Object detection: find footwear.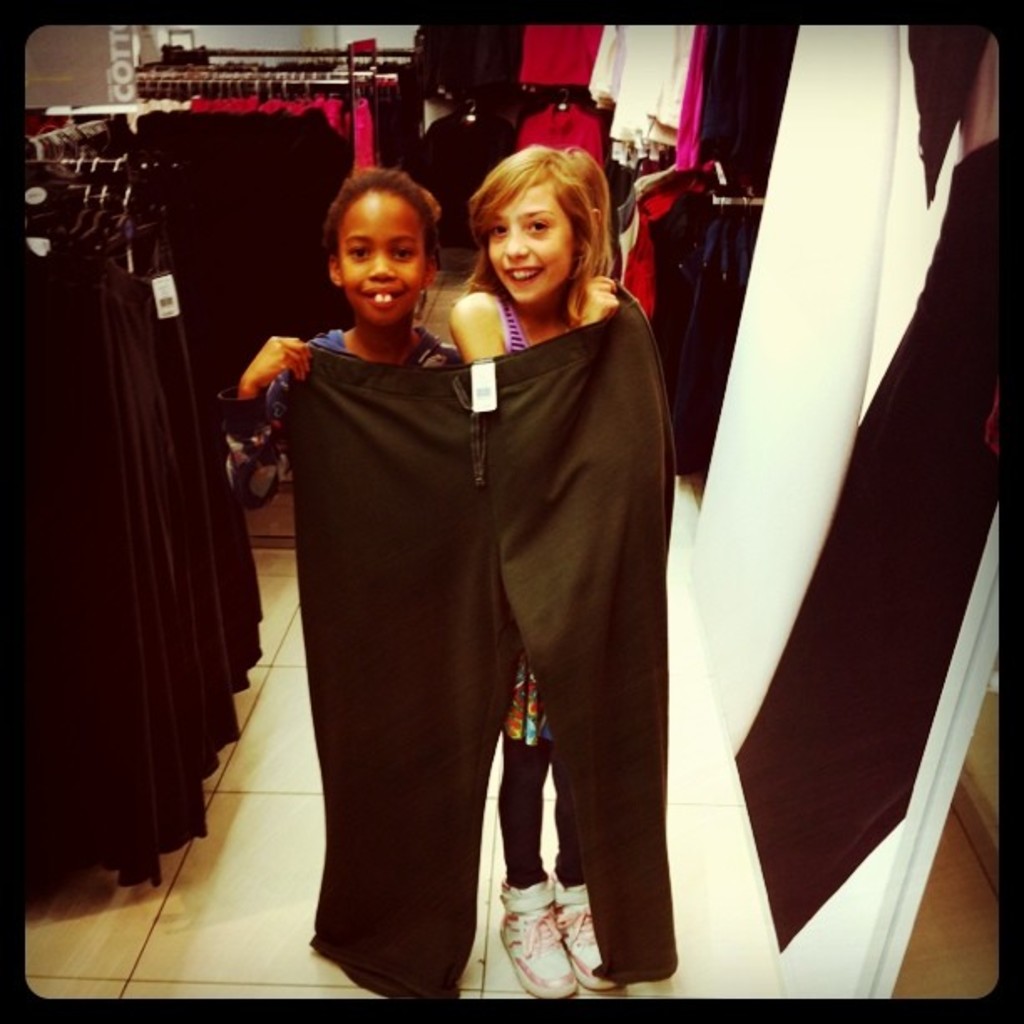
region(495, 878, 612, 997).
